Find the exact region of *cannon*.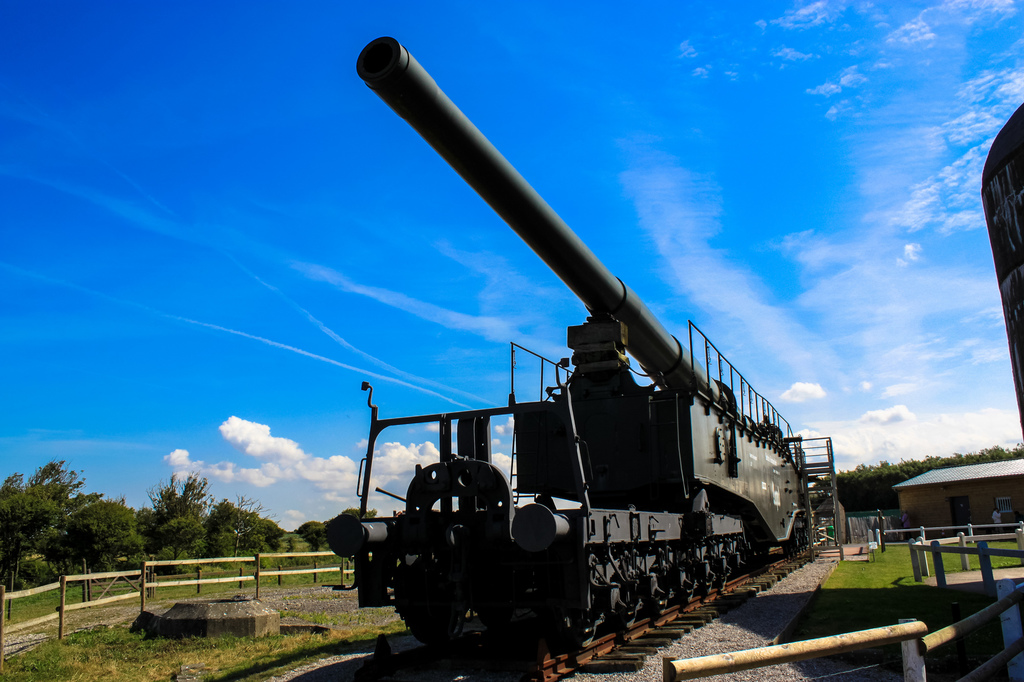
Exact region: bbox(320, 36, 815, 665).
